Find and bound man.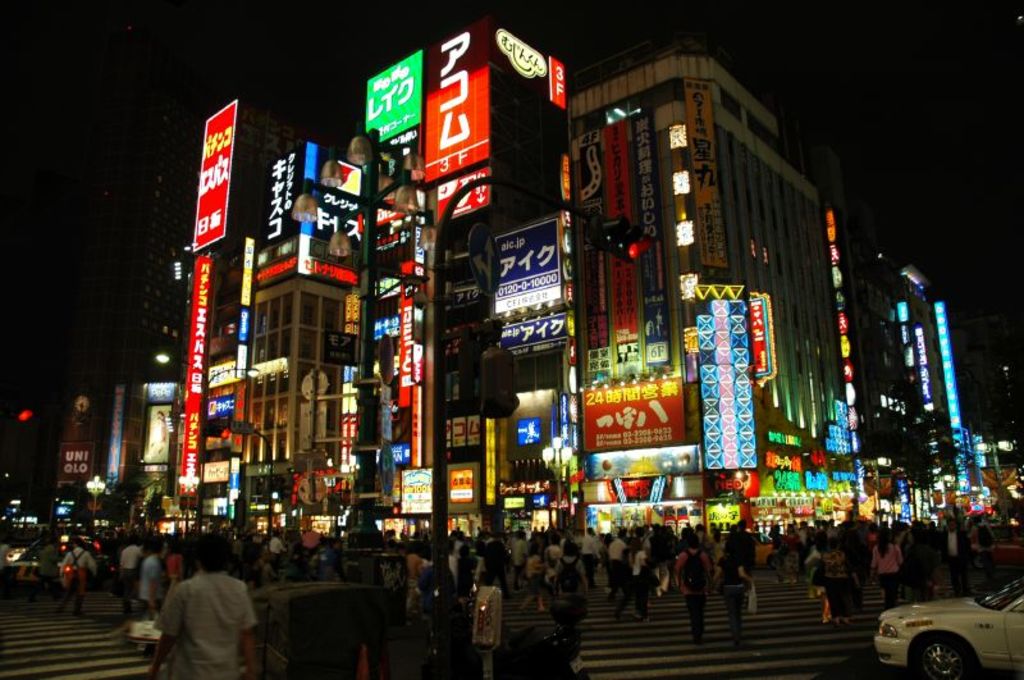
Bound: <box>675,535,710,640</box>.
